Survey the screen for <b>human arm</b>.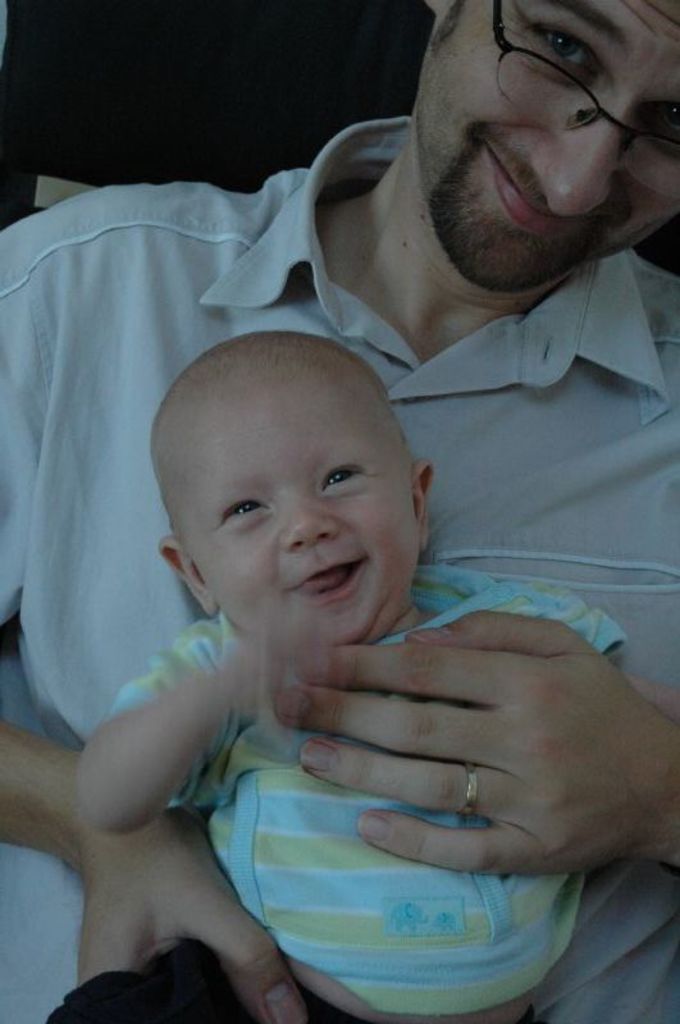
Survey found: BBox(280, 609, 679, 878).
